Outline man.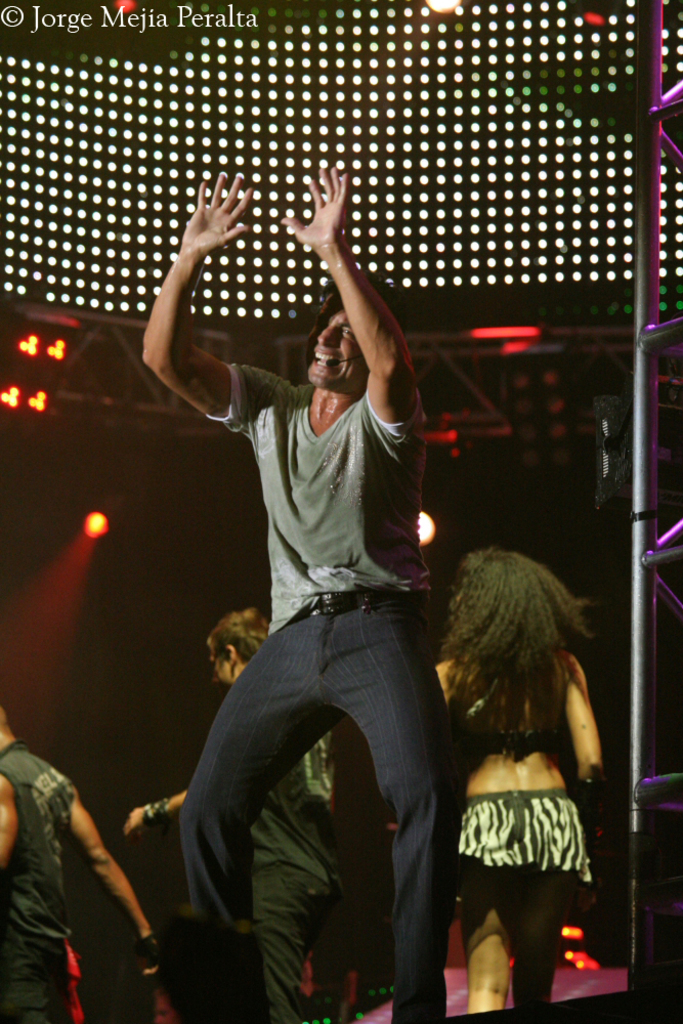
Outline: [162,176,507,1023].
